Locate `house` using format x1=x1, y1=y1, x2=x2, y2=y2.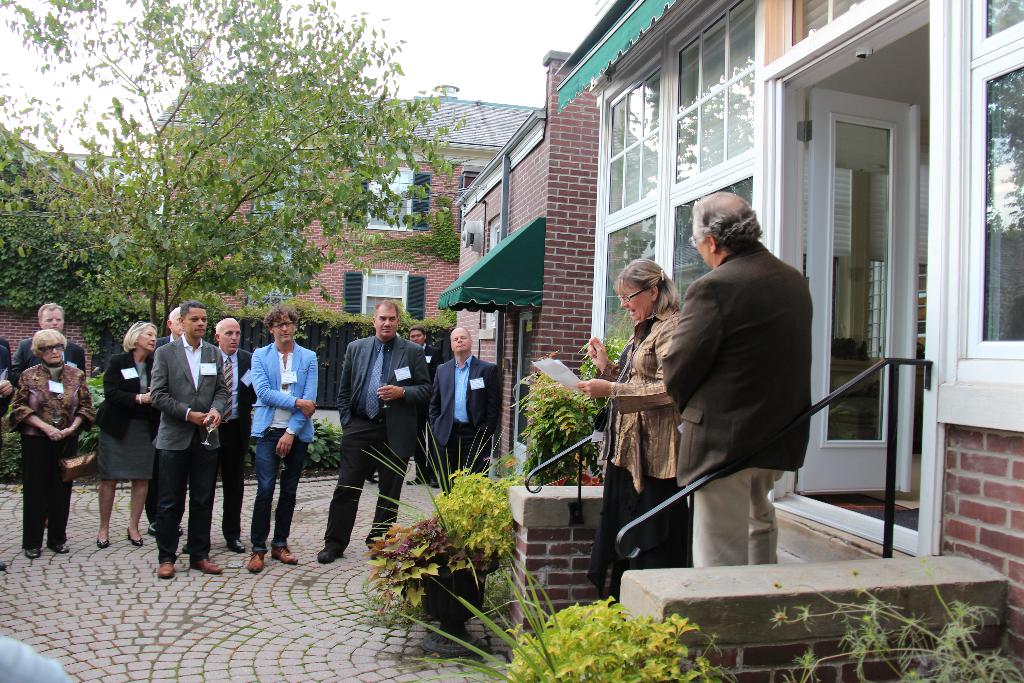
x1=143, y1=79, x2=552, y2=369.
